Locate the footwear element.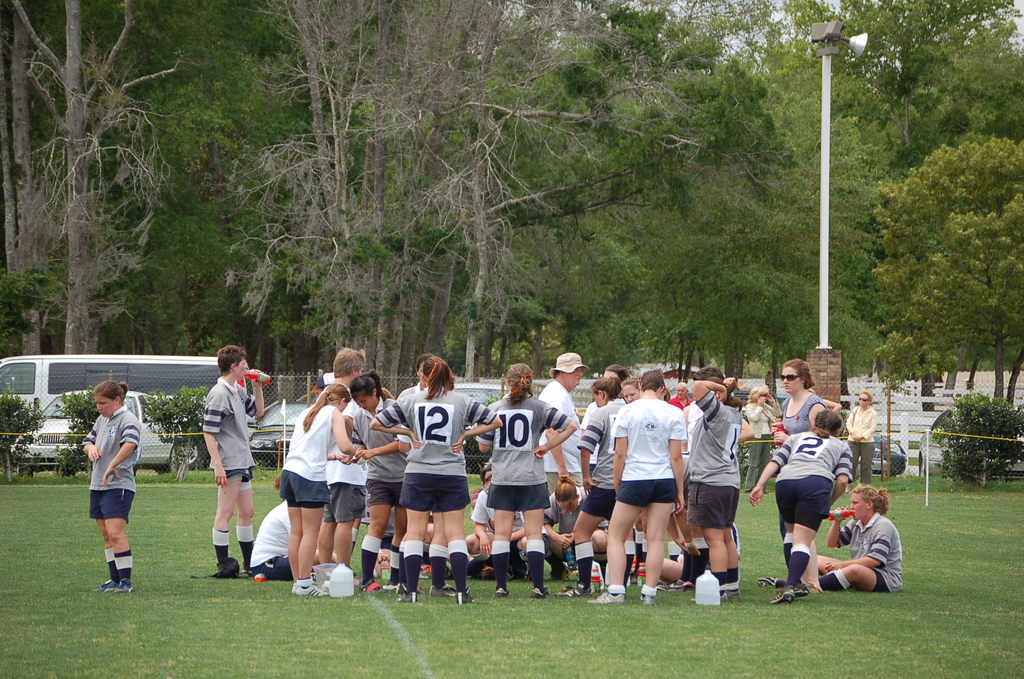
Element bbox: <bbox>549, 565, 573, 582</bbox>.
